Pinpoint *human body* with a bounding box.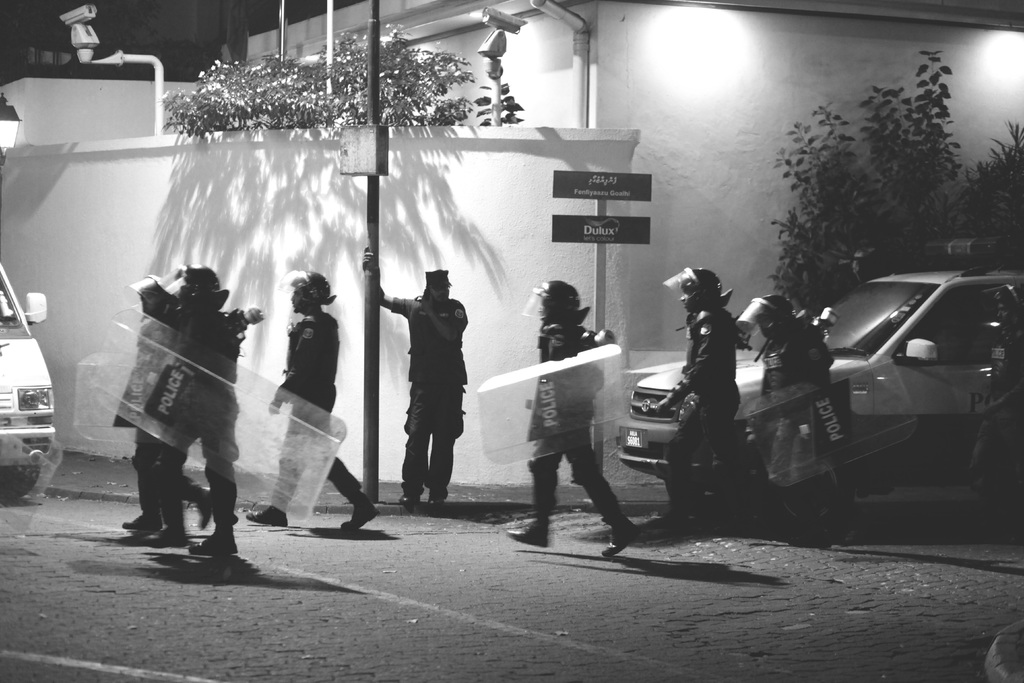
bbox=[970, 327, 1023, 524].
